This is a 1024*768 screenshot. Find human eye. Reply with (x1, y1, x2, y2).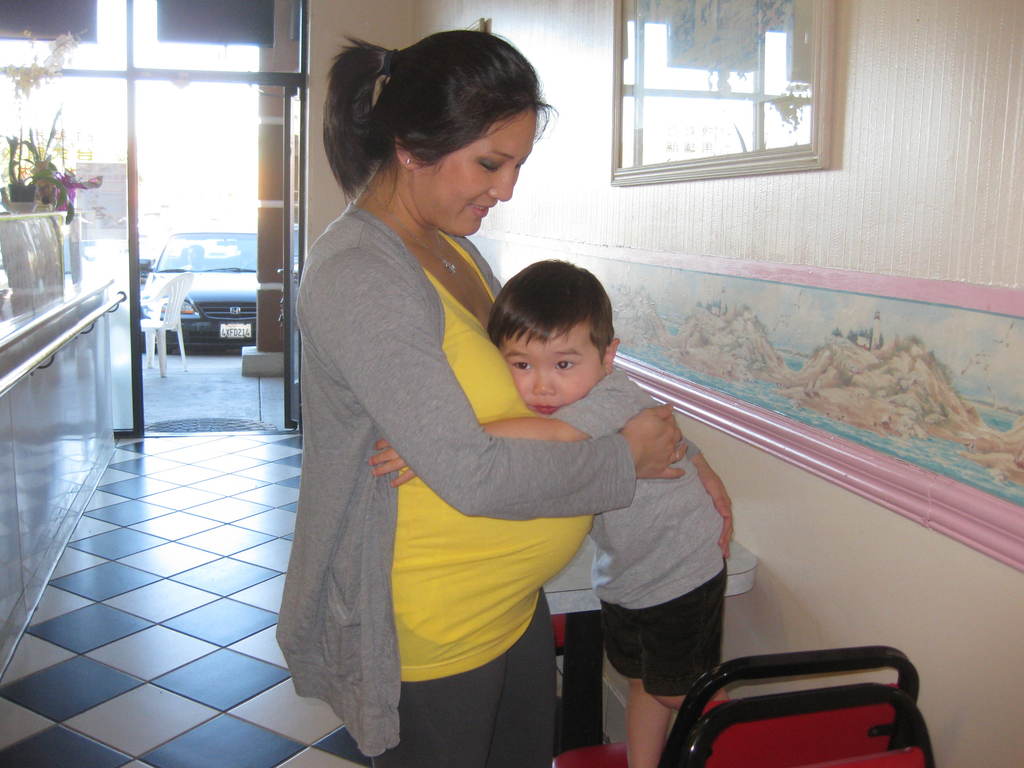
(480, 160, 500, 173).
